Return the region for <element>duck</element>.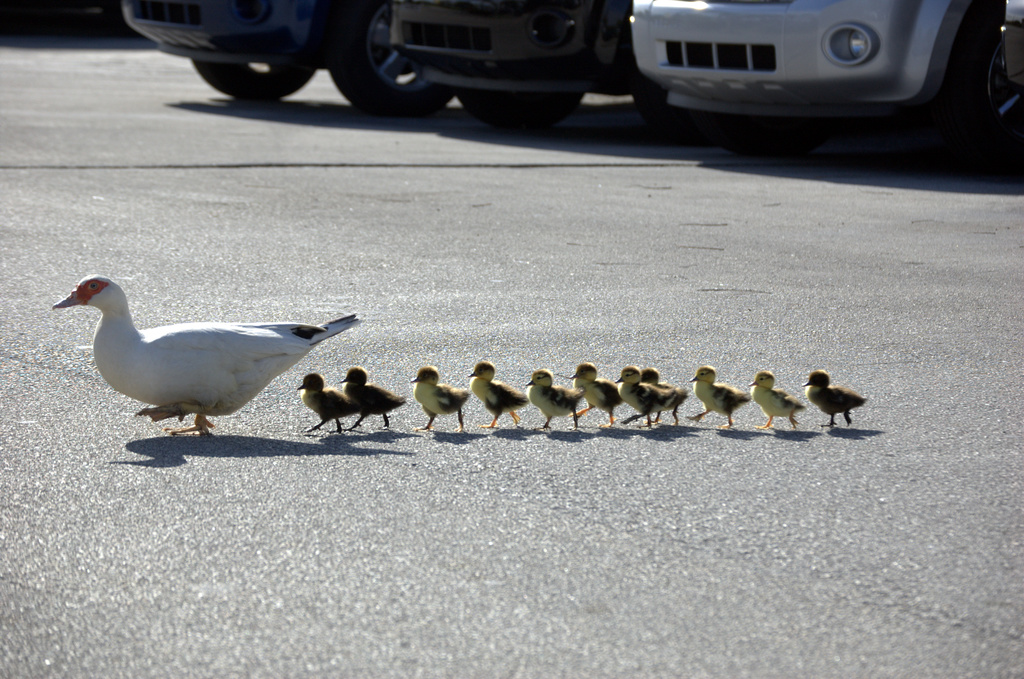
select_region(692, 360, 750, 429).
